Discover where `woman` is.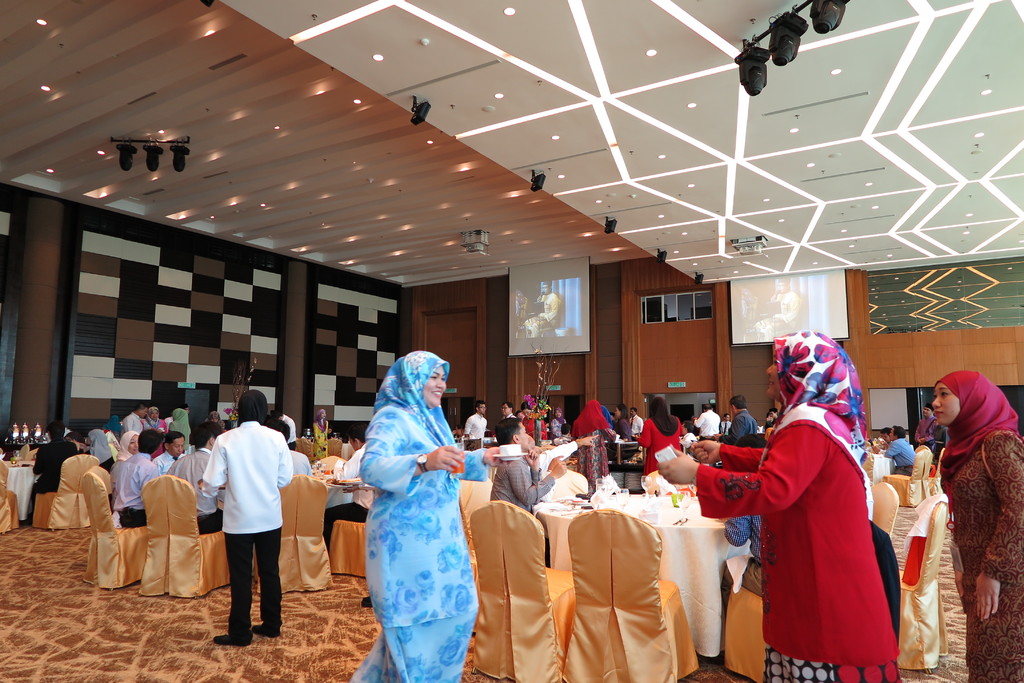
Discovered at (525,402,547,442).
